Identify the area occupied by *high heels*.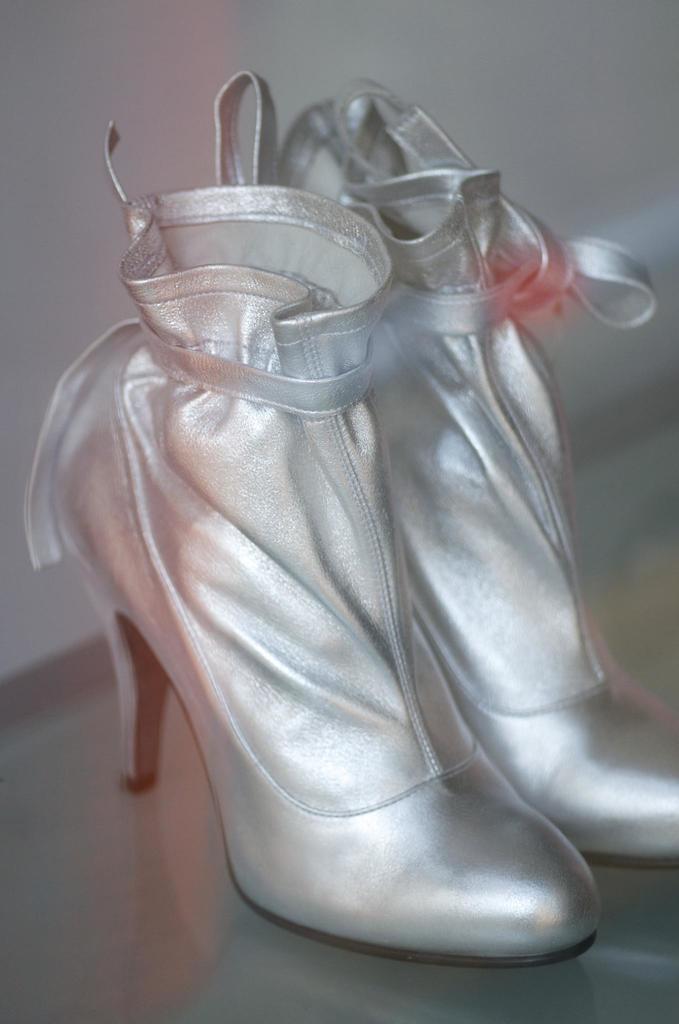
Area: l=274, t=76, r=678, b=868.
